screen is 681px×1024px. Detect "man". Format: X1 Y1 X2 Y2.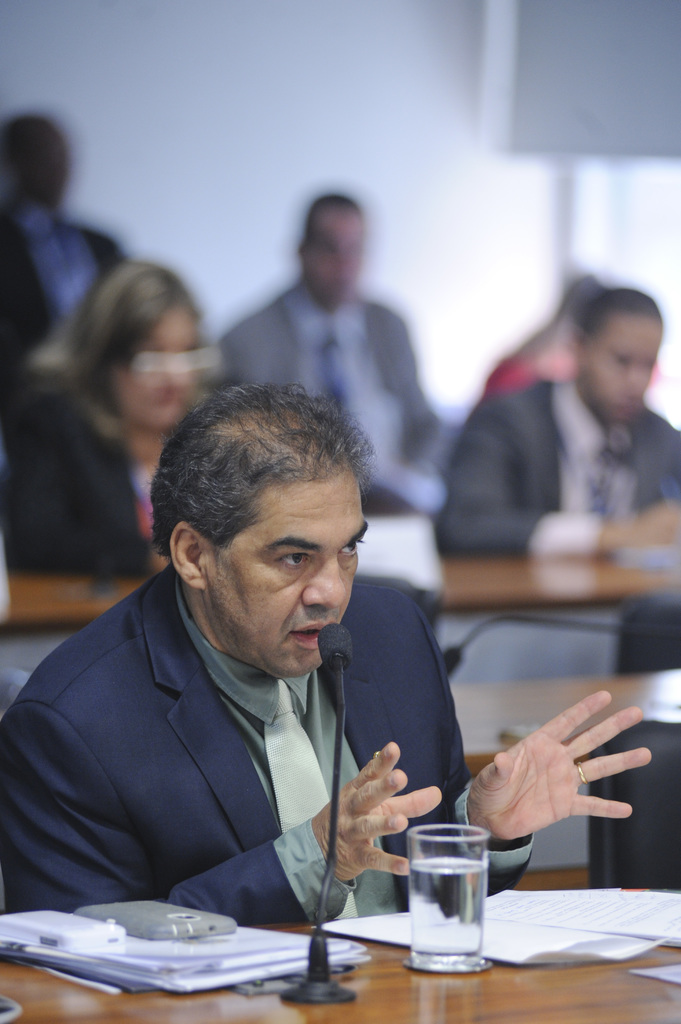
216 189 470 505.
